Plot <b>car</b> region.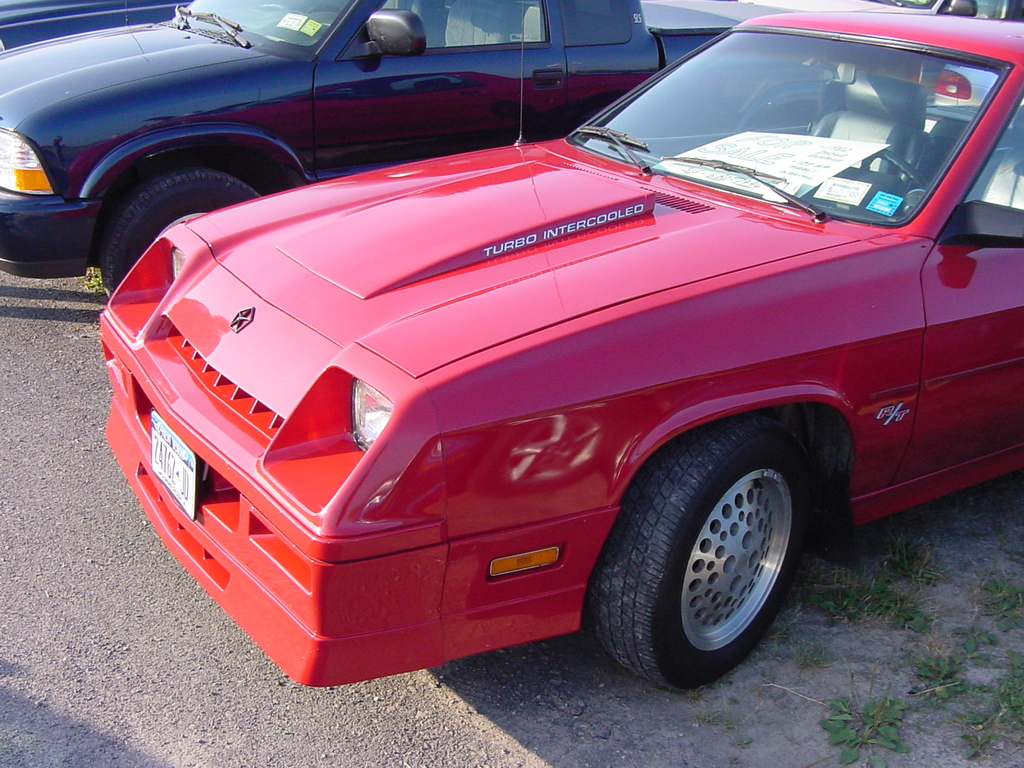
Plotted at <bbox>0, 0, 196, 54</bbox>.
